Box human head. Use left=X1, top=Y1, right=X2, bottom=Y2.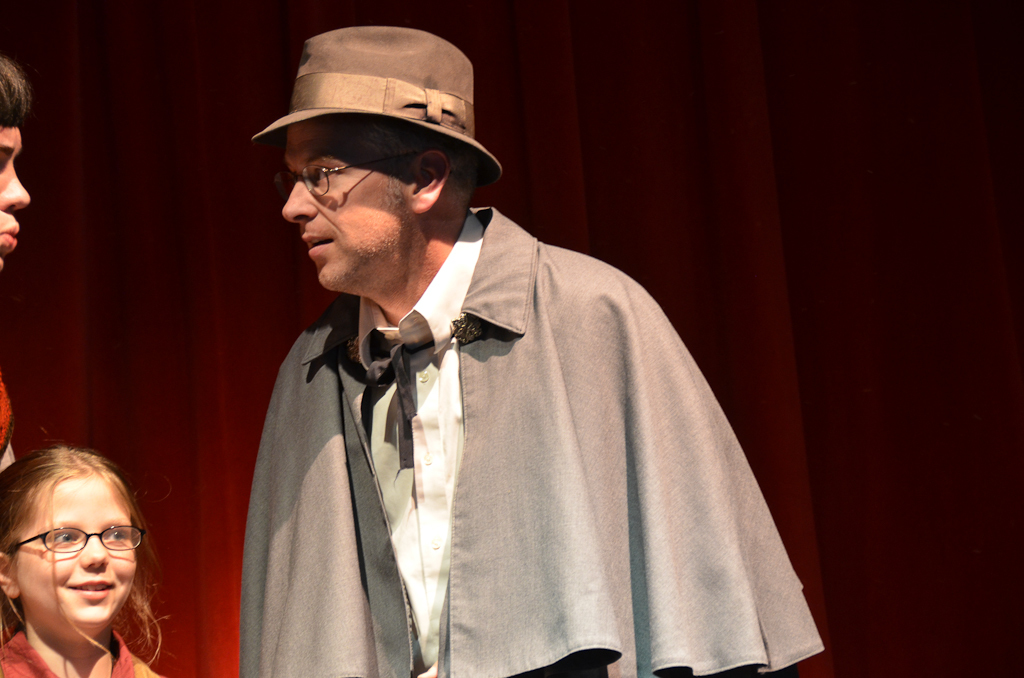
left=0, top=54, right=34, bottom=269.
